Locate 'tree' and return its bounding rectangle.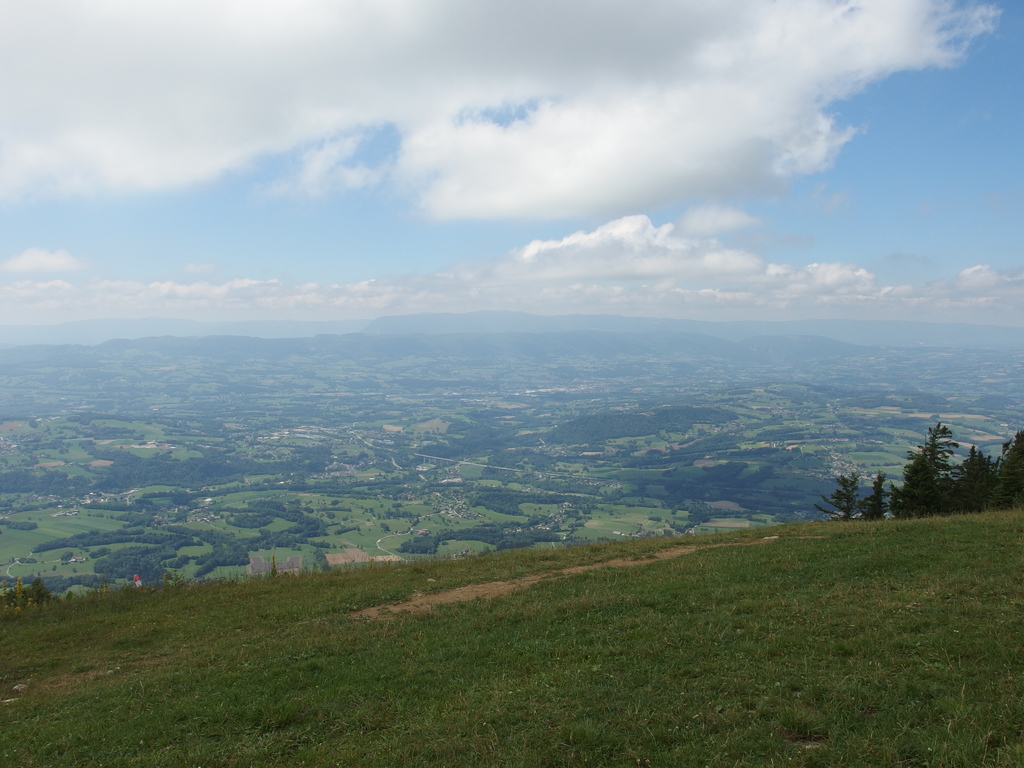
995:435:1023:513.
